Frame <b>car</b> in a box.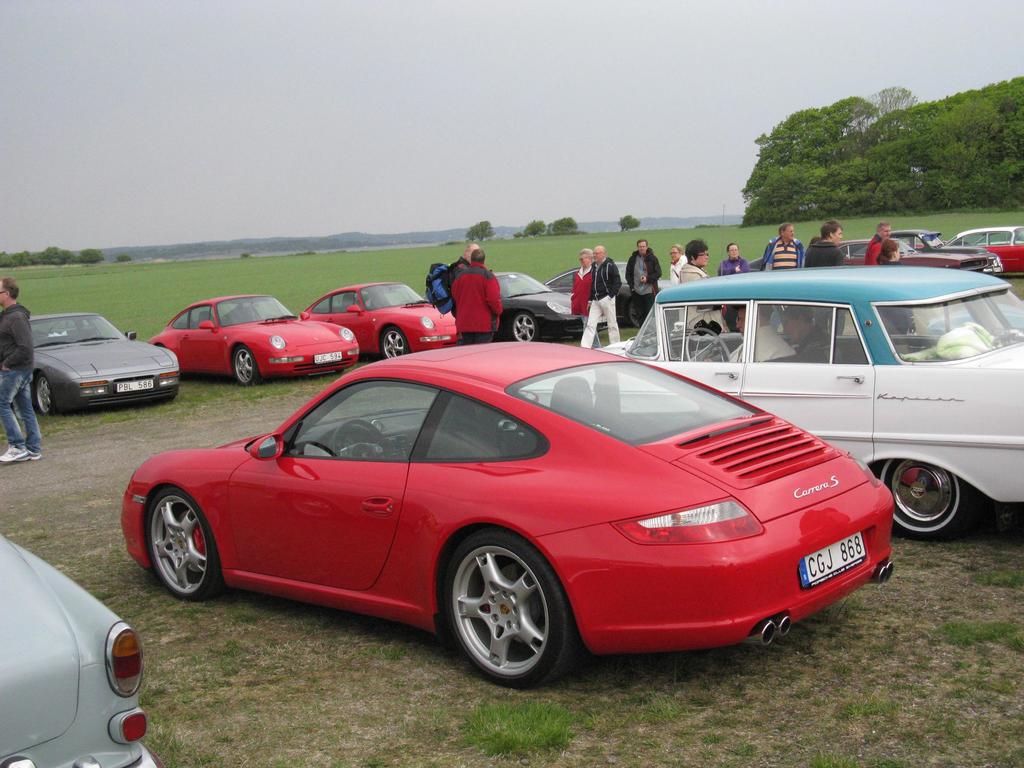
[0, 532, 157, 767].
